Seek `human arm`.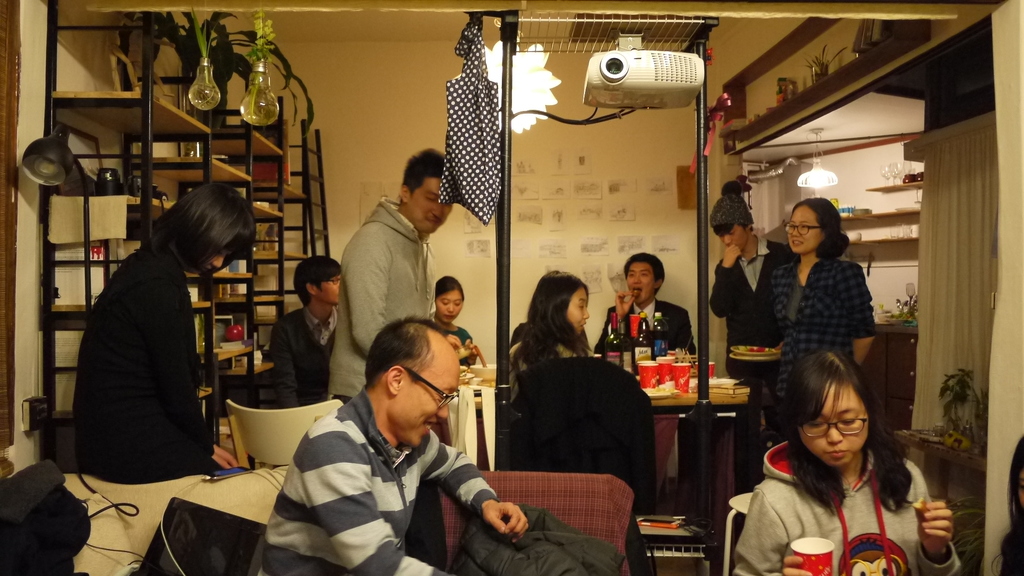
268/321/304/412.
